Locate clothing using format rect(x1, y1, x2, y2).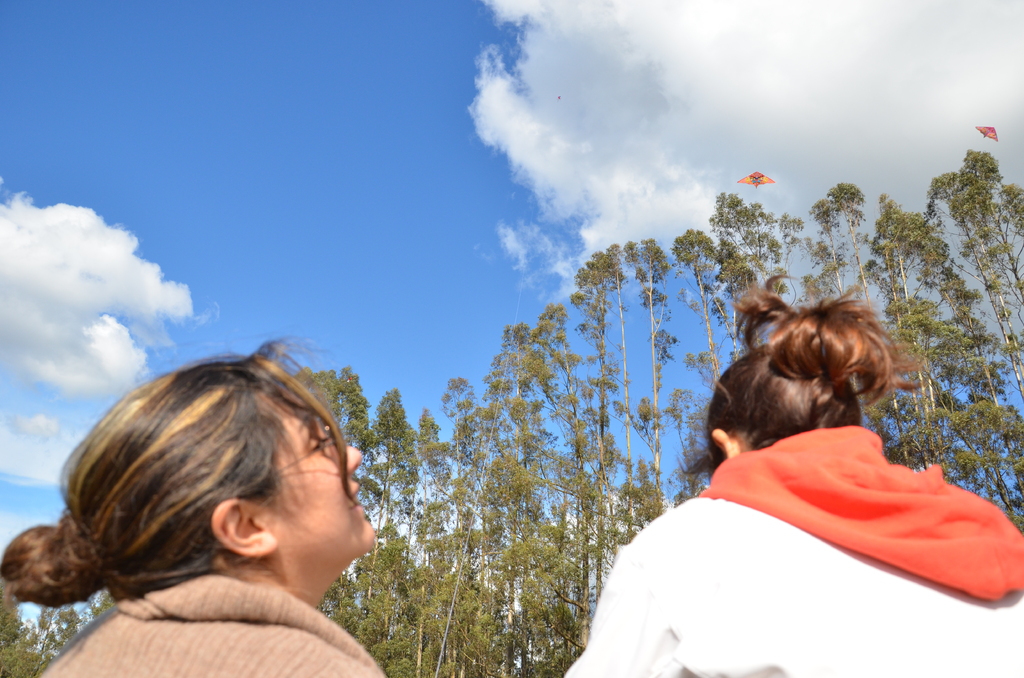
rect(33, 586, 383, 677).
